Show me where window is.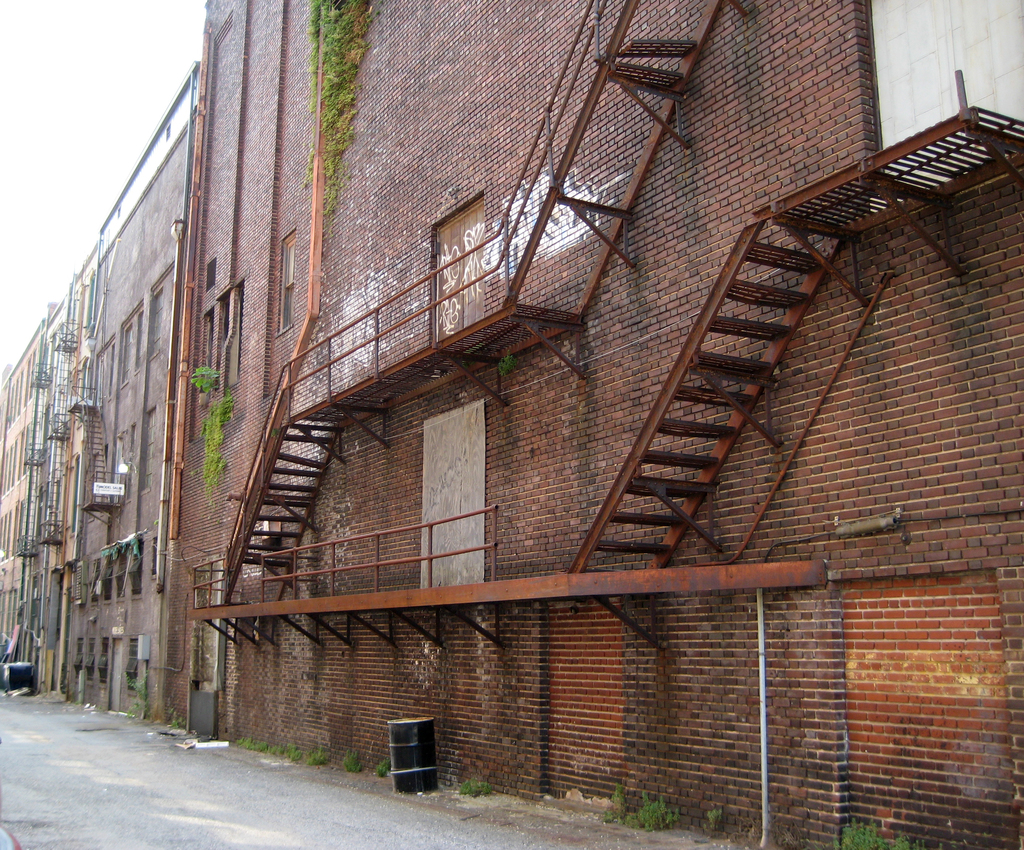
window is at region(149, 536, 156, 578).
